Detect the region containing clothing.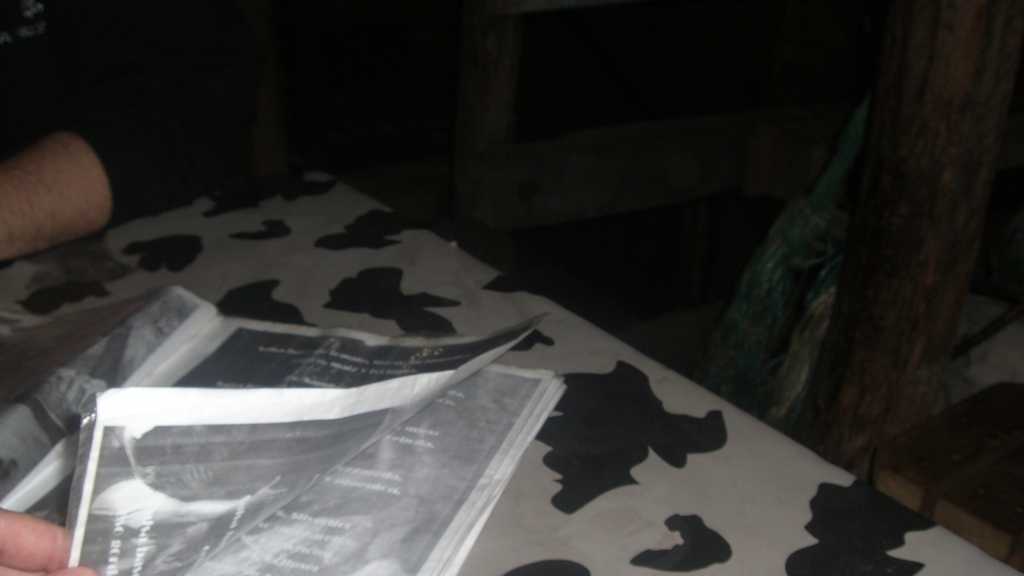
bbox=[0, 0, 402, 228].
